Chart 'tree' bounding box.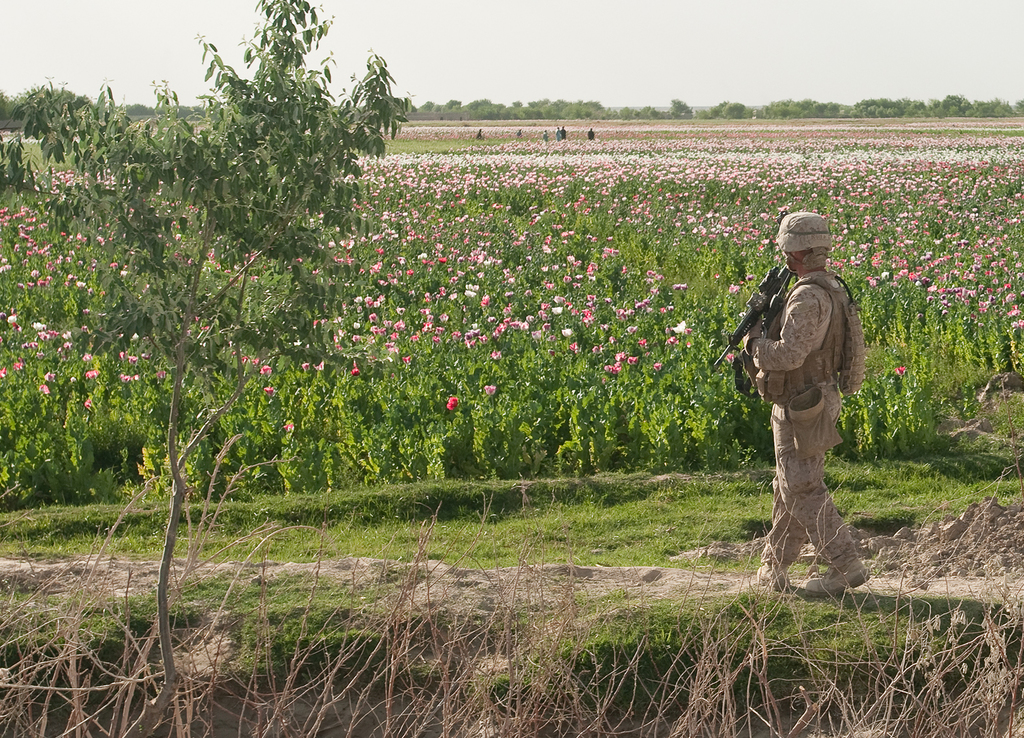
Charted: bbox=[0, 0, 407, 709].
